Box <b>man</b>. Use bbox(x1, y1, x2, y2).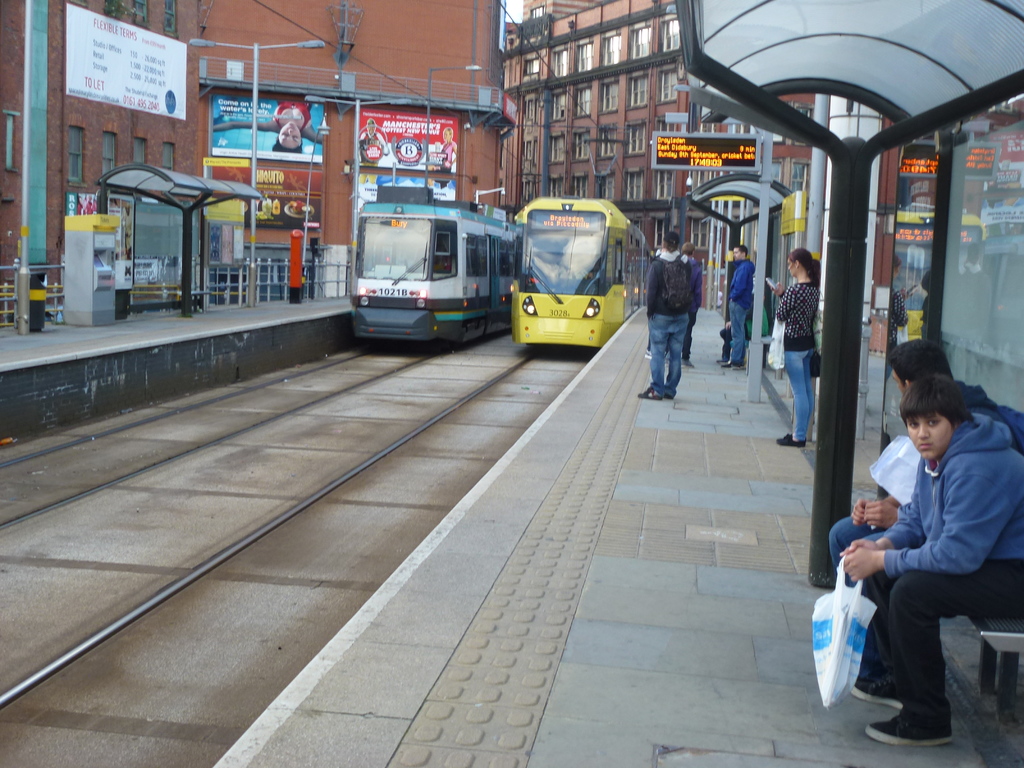
bbox(830, 339, 1023, 566).
